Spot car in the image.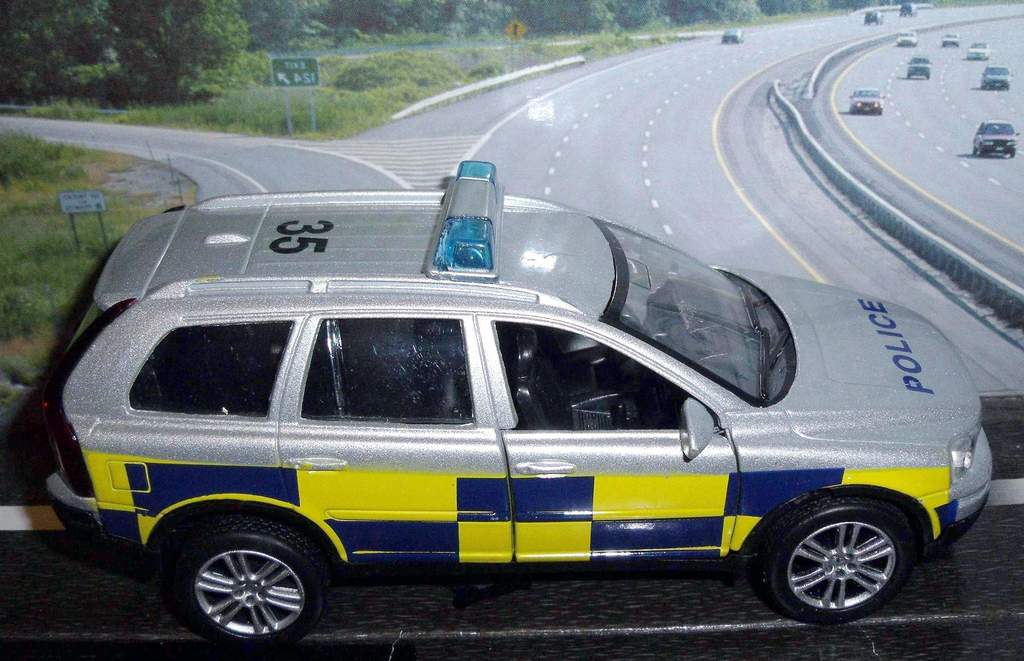
car found at pyautogui.locateOnScreen(898, 2, 916, 17).
